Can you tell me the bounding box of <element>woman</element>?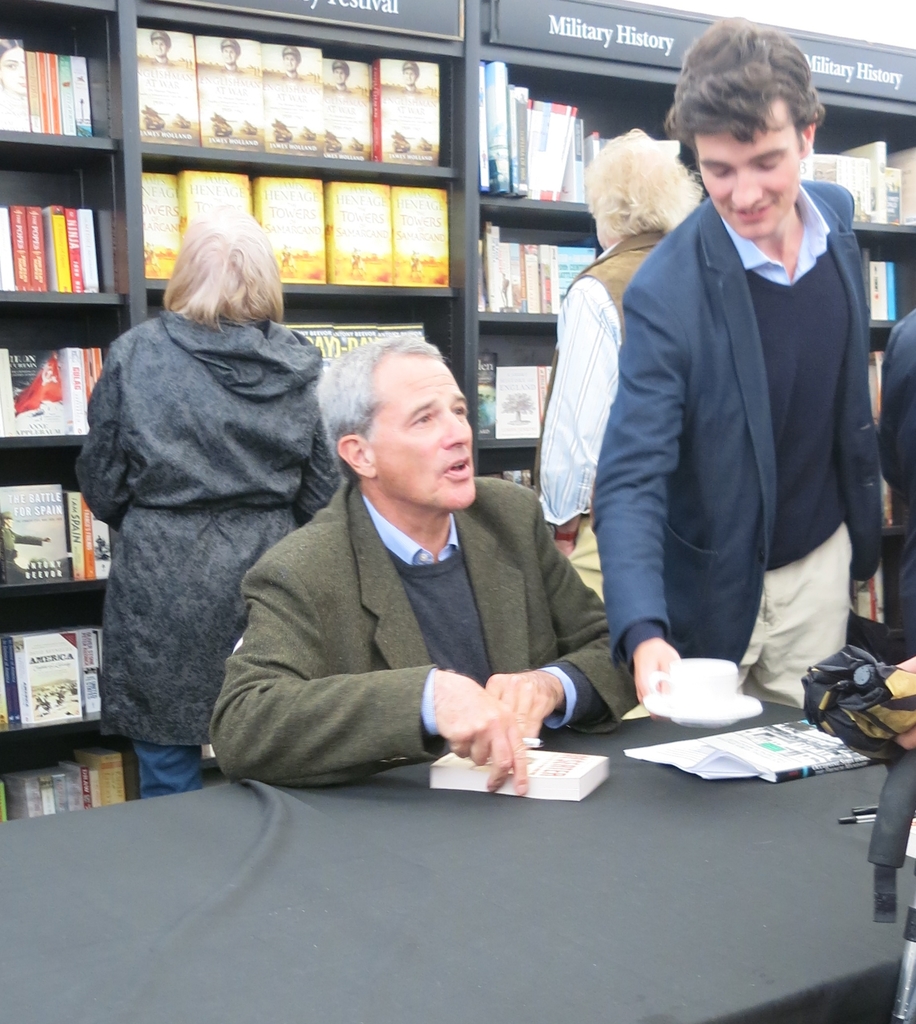
bbox=(81, 189, 353, 803).
